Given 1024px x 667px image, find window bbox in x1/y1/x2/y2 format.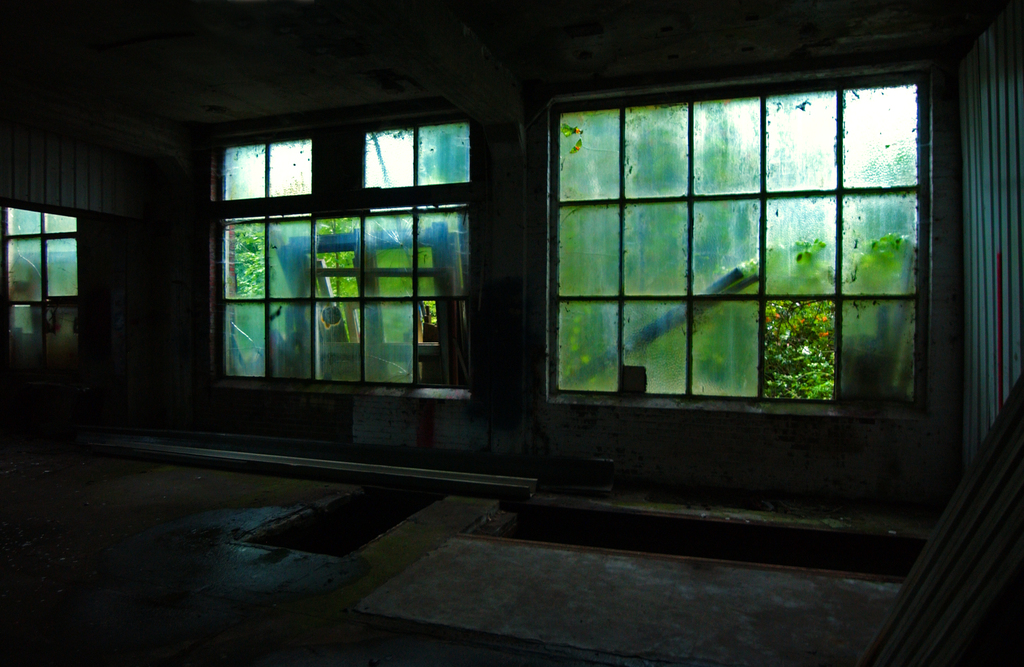
540/65/939/429.
